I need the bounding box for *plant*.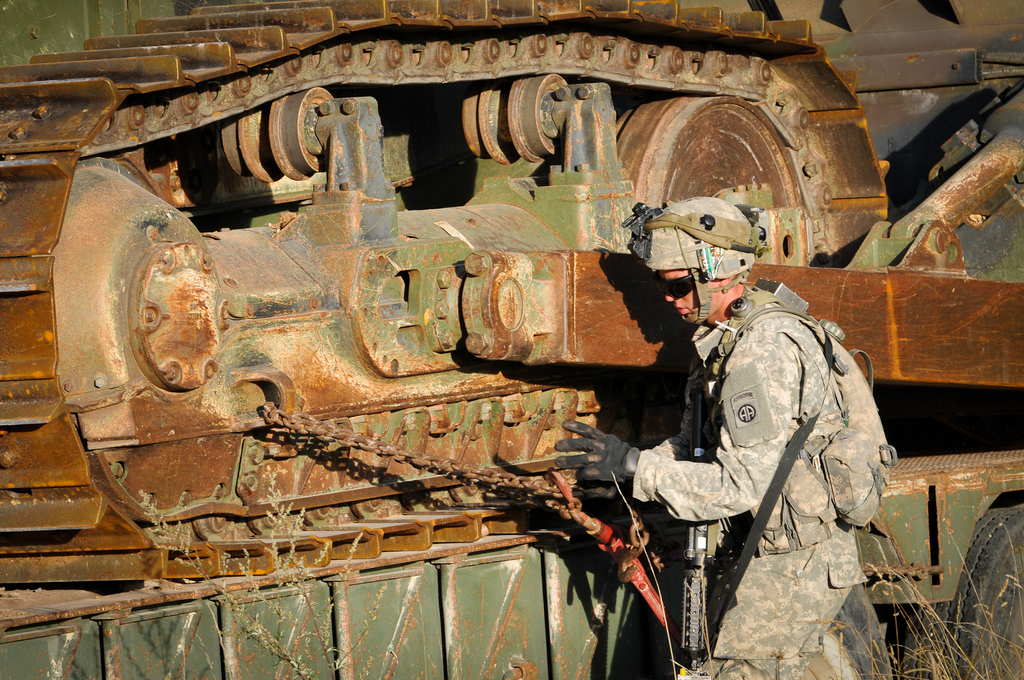
Here it is: 133:454:411:679.
